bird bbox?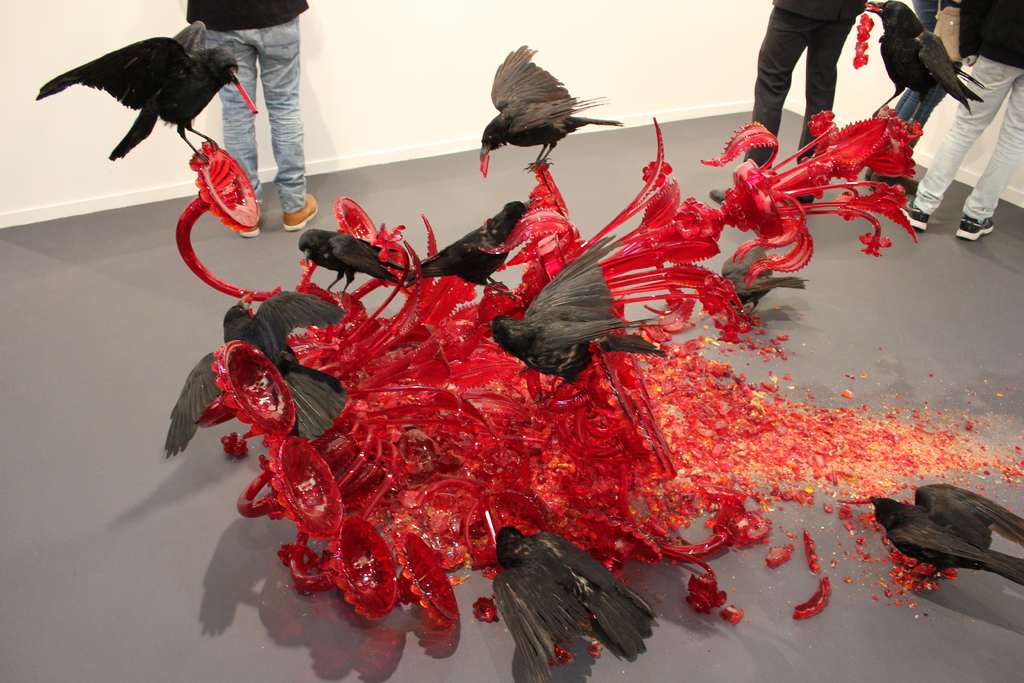
<box>157,288,350,462</box>
